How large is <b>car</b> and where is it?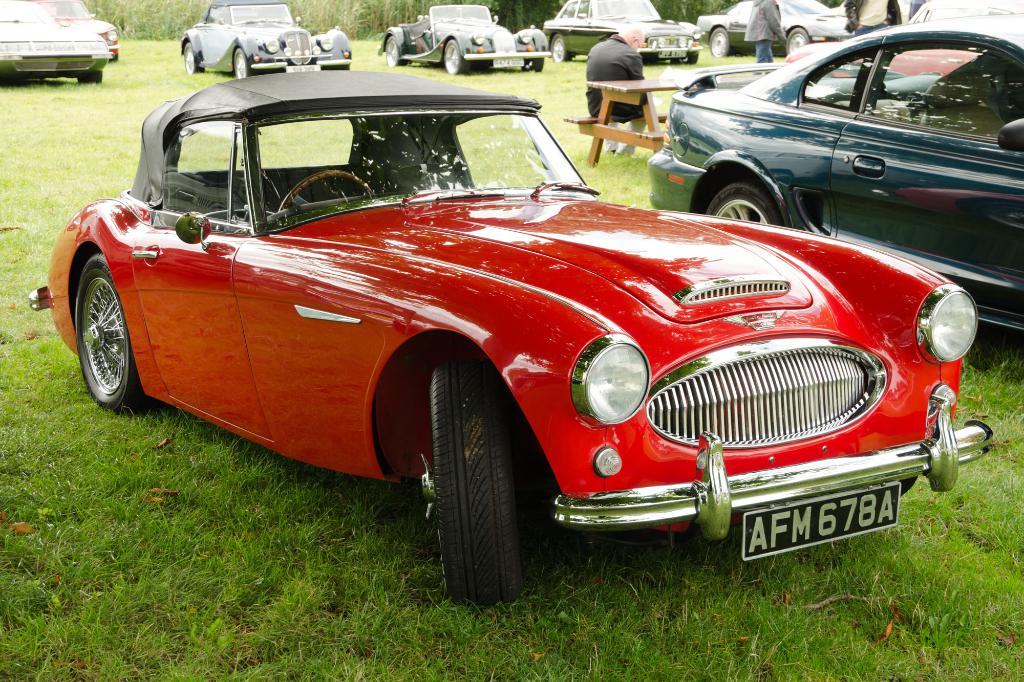
Bounding box: l=184, t=0, r=347, b=79.
